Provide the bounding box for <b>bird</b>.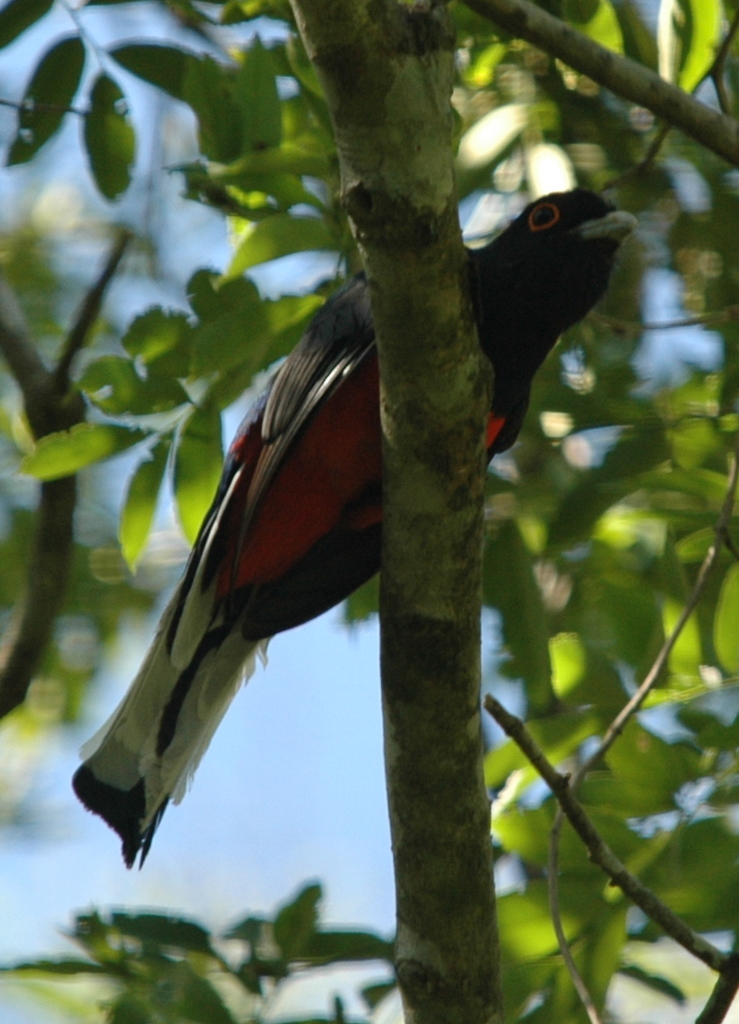
crop(65, 165, 629, 870).
